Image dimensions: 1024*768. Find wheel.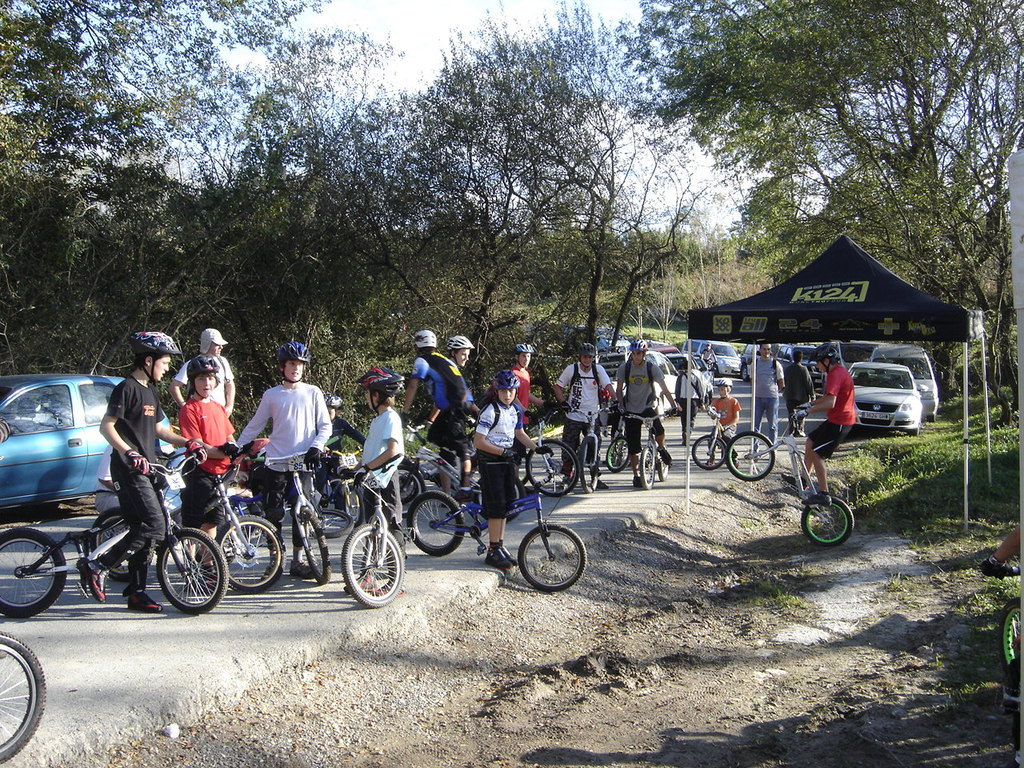
rect(218, 514, 286, 591).
